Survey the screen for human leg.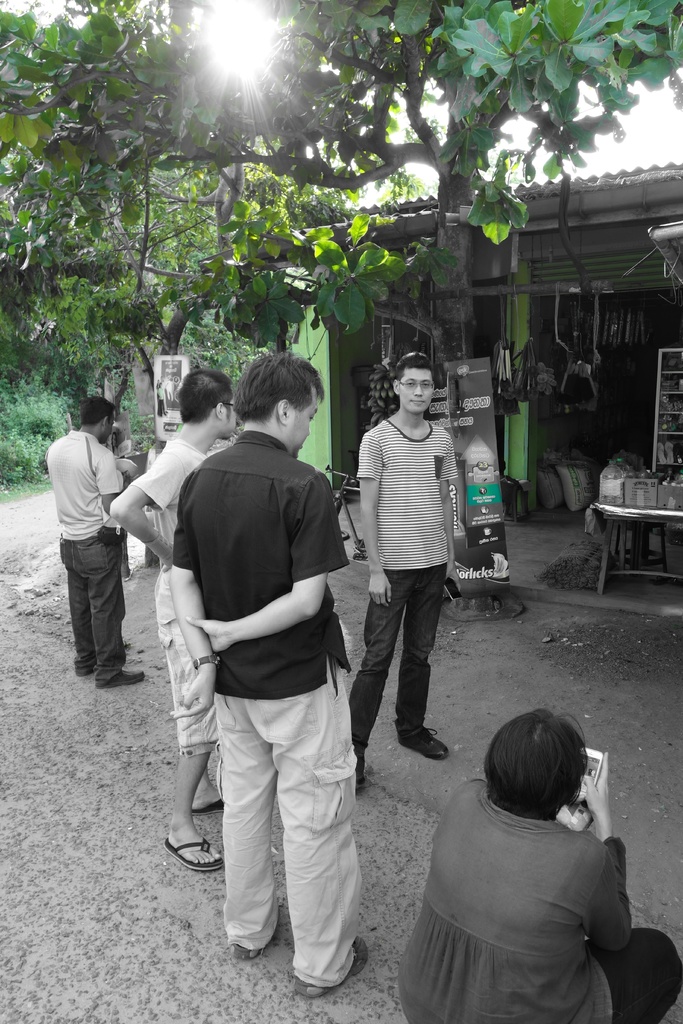
Survey found: bbox=(387, 556, 447, 767).
